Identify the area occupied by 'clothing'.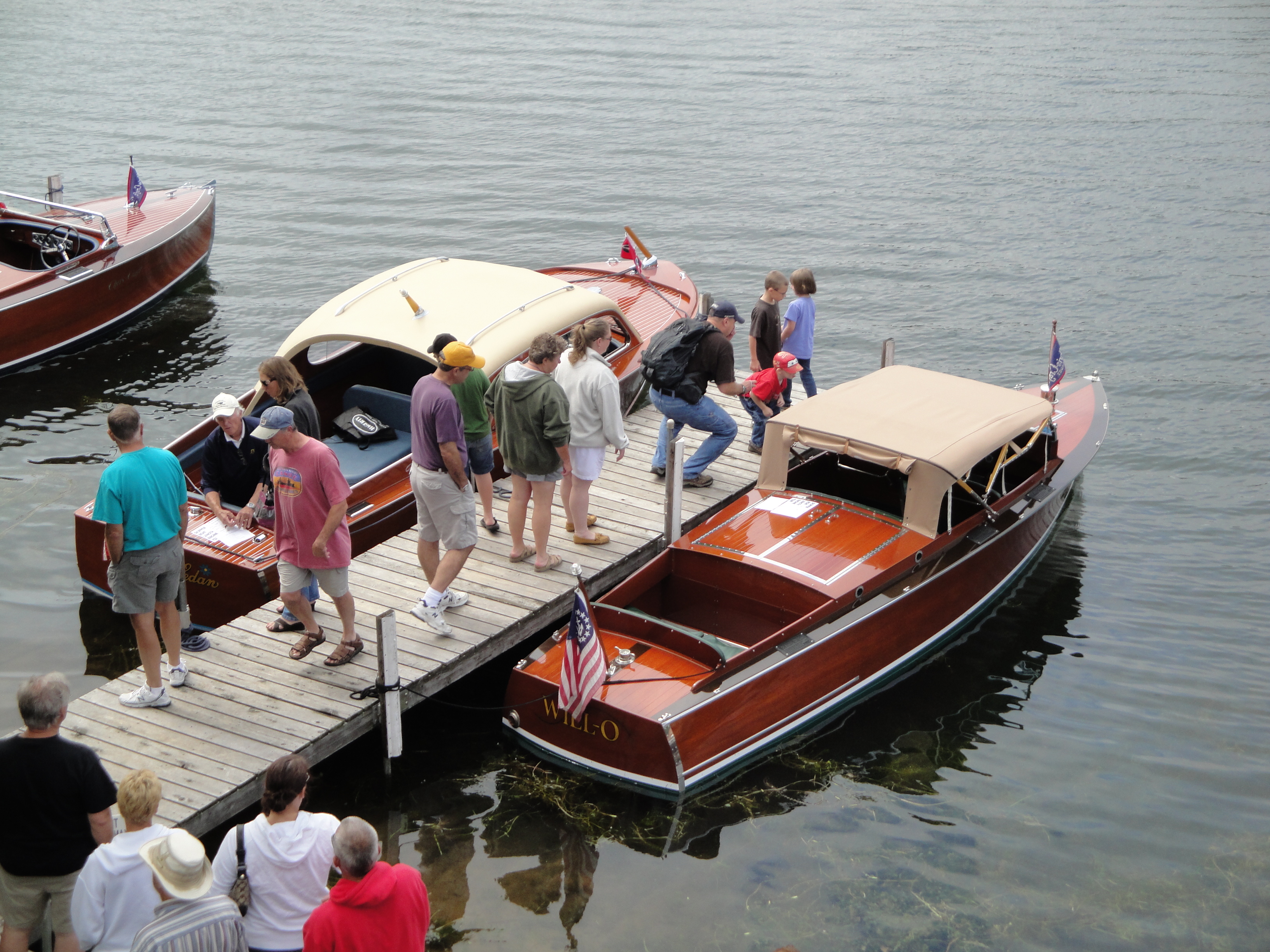
Area: select_region(36, 175, 74, 242).
